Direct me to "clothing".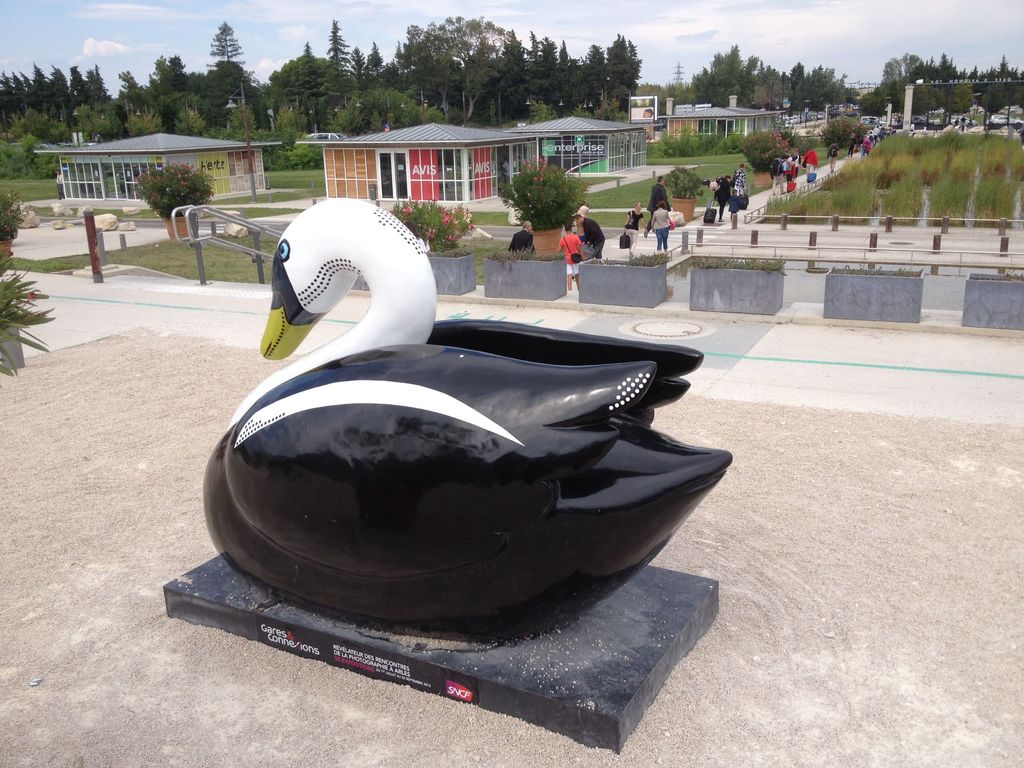
Direction: detection(824, 145, 838, 172).
